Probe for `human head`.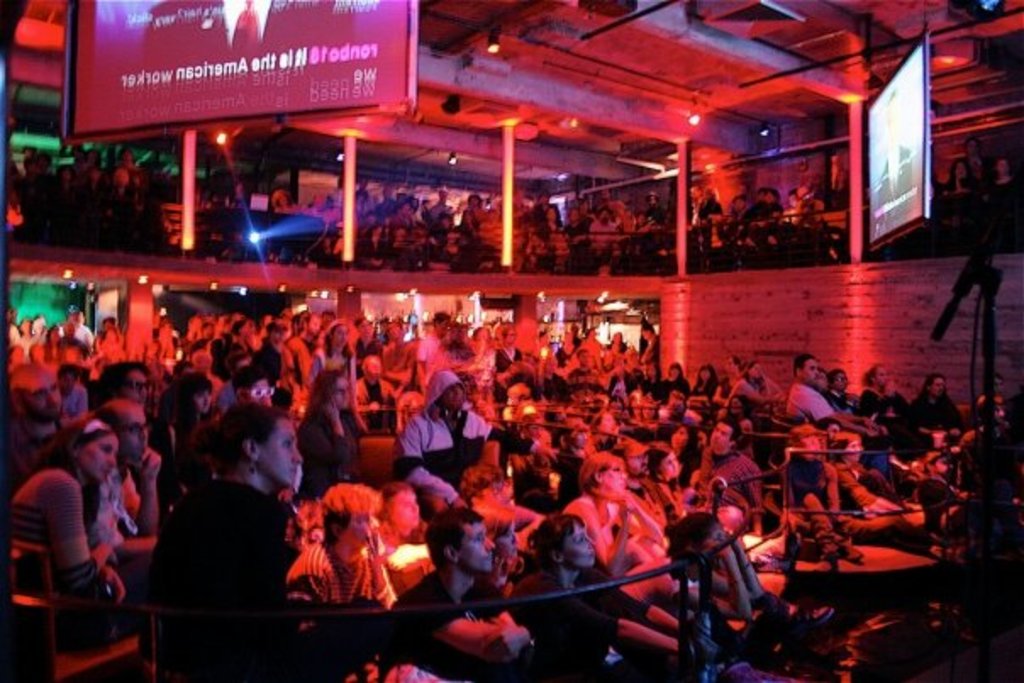
Probe result: (left=97, top=363, right=153, bottom=400).
